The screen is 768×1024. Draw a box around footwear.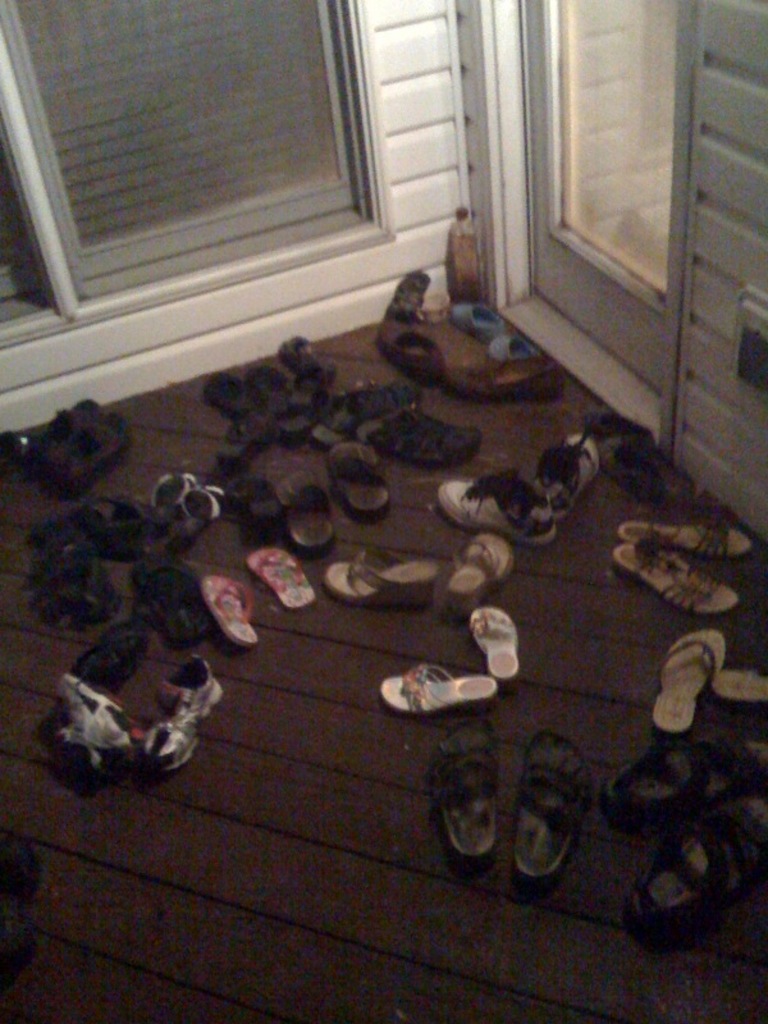
221 424 278 471.
